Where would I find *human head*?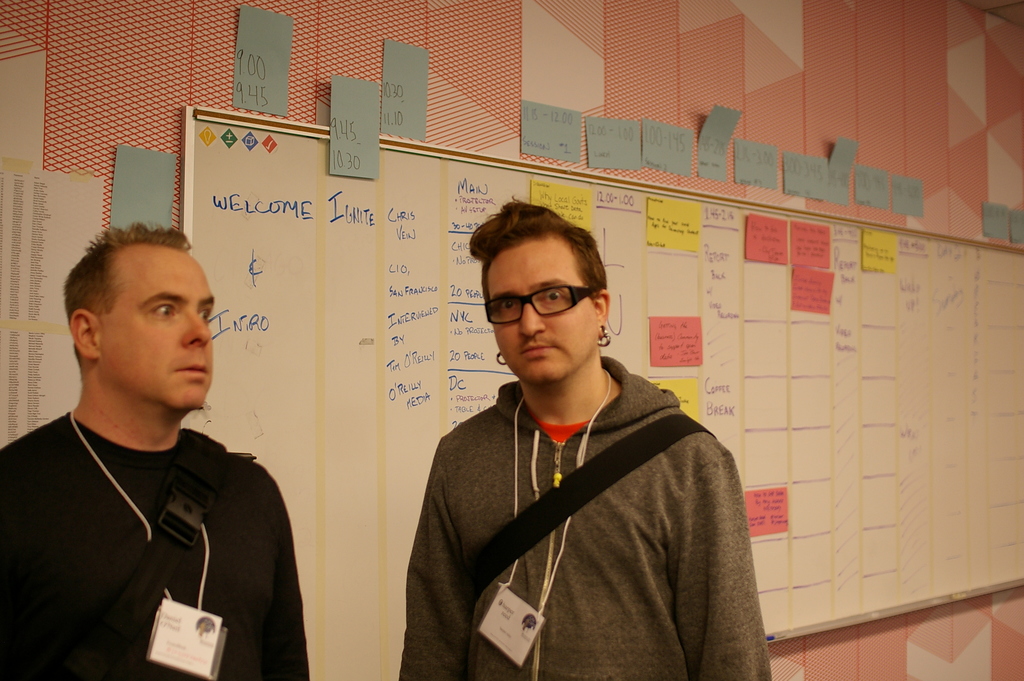
At bbox=(467, 201, 612, 386).
